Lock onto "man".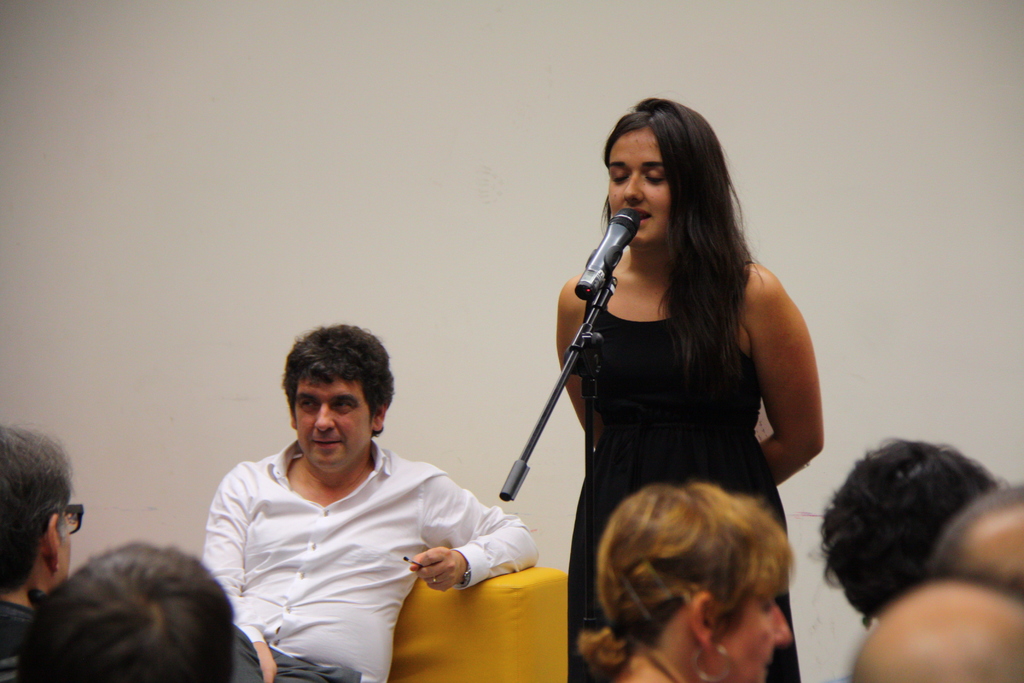
Locked: 0,422,83,682.
